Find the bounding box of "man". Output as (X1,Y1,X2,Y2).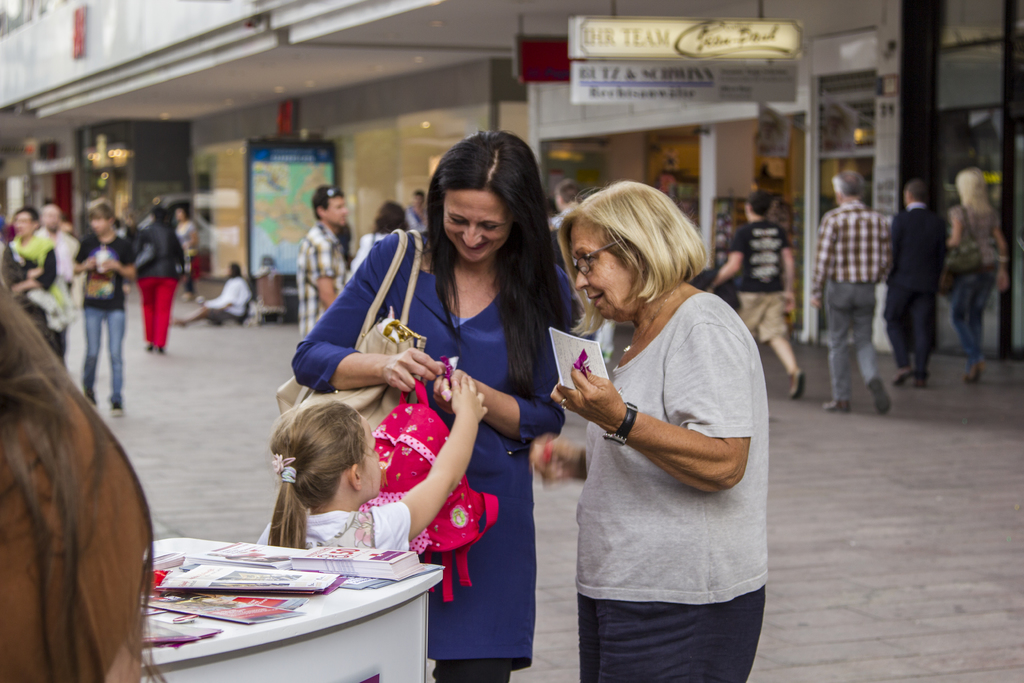
(296,183,350,338).
